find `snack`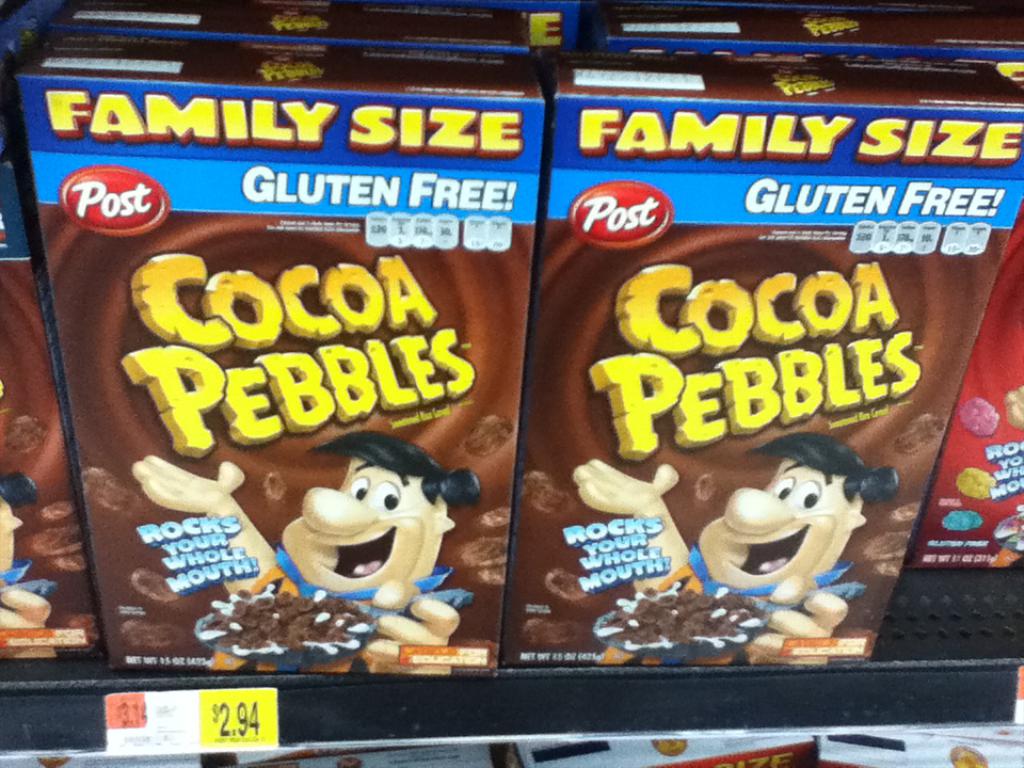
(523, 623, 587, 643)
